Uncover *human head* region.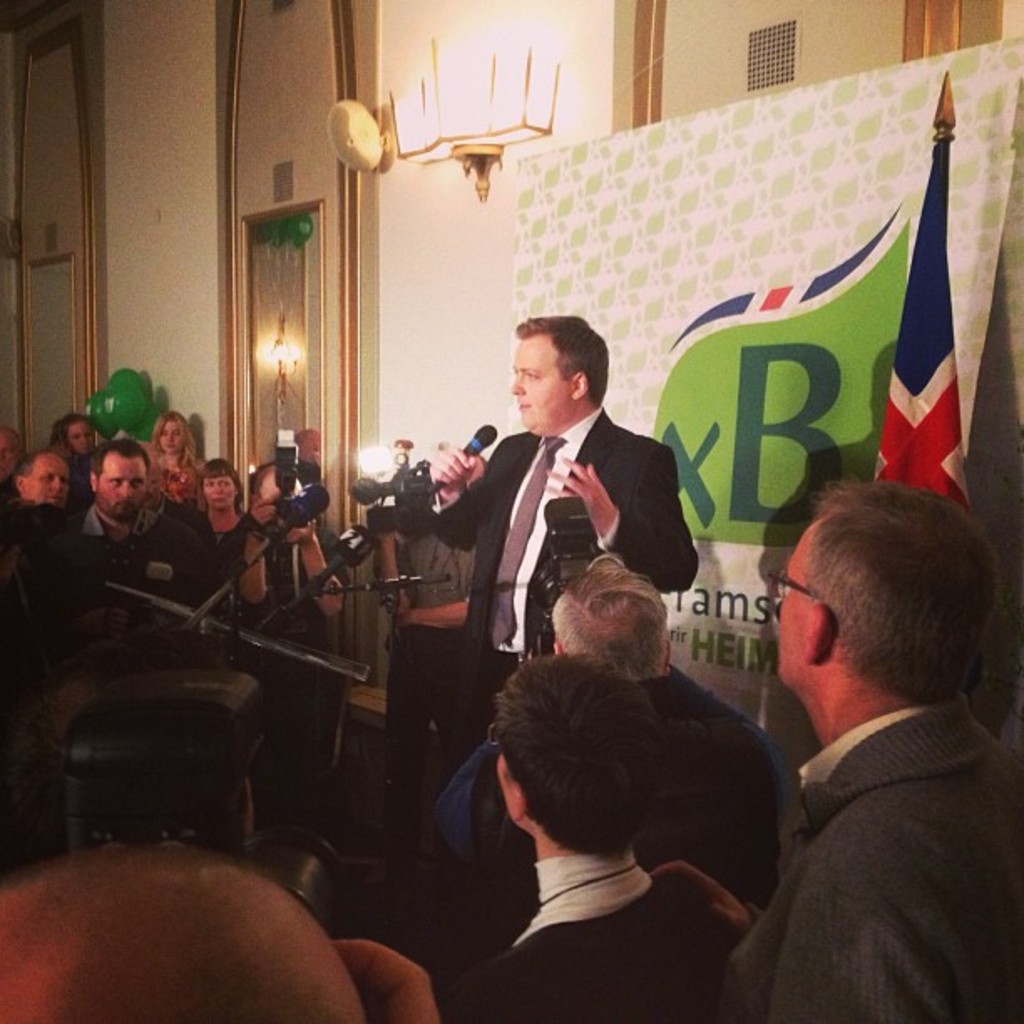
Uncovered: BBox(151, 408, 191, 457).
